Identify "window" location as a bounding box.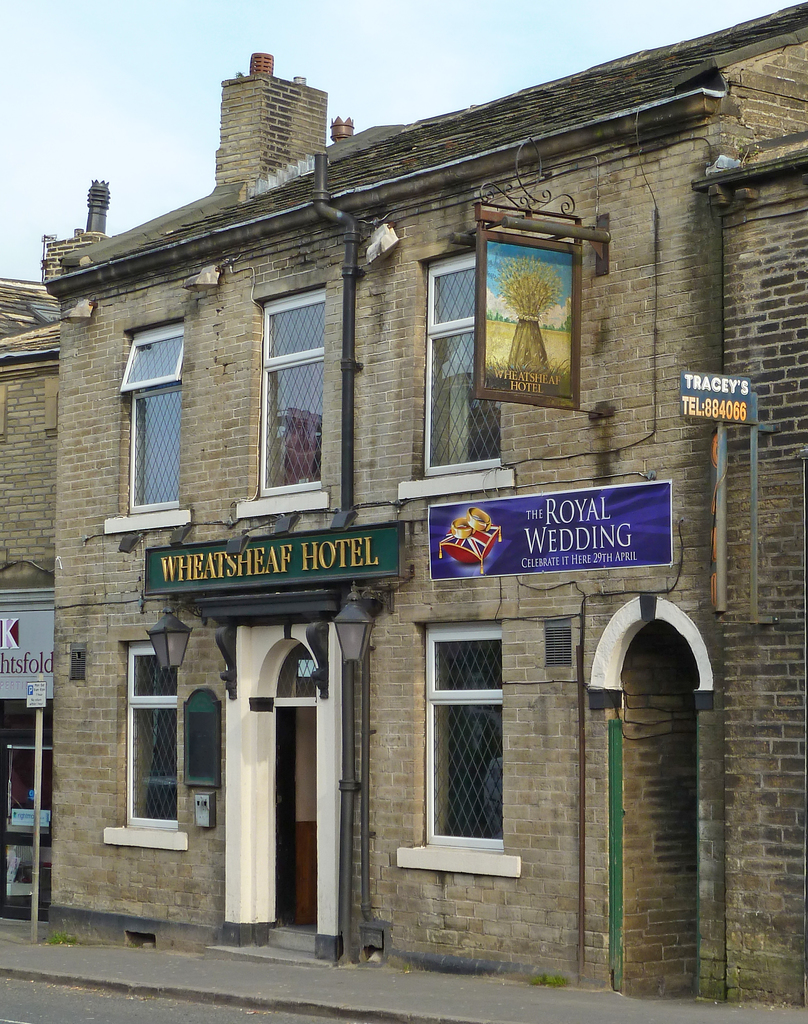
left=120, top=644, right=176, bottom=831.
